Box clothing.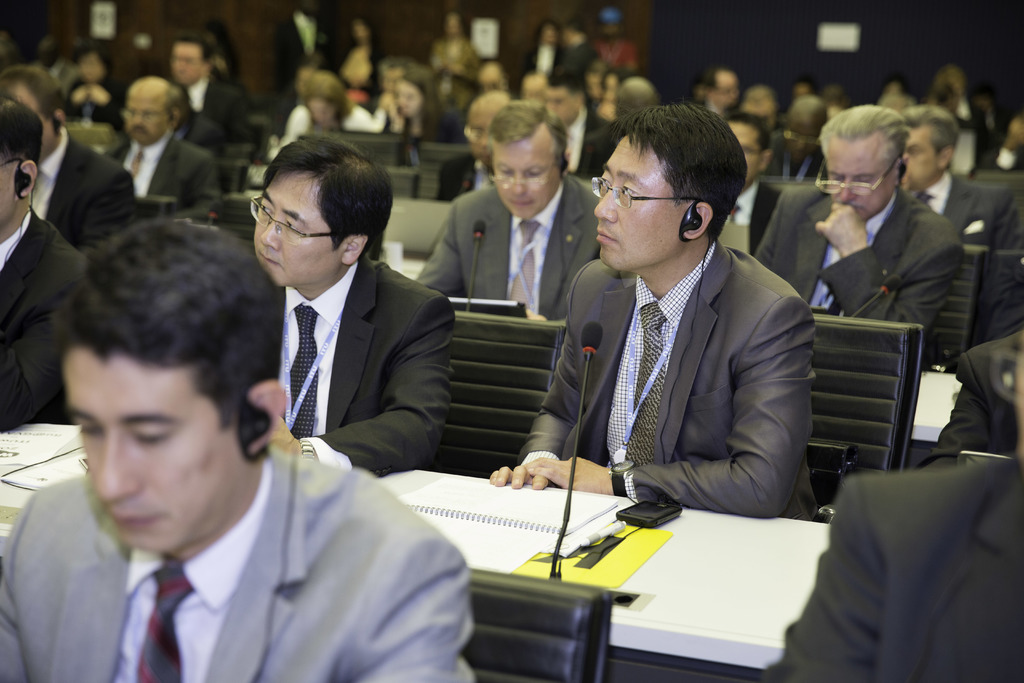
114/129/215/214.
